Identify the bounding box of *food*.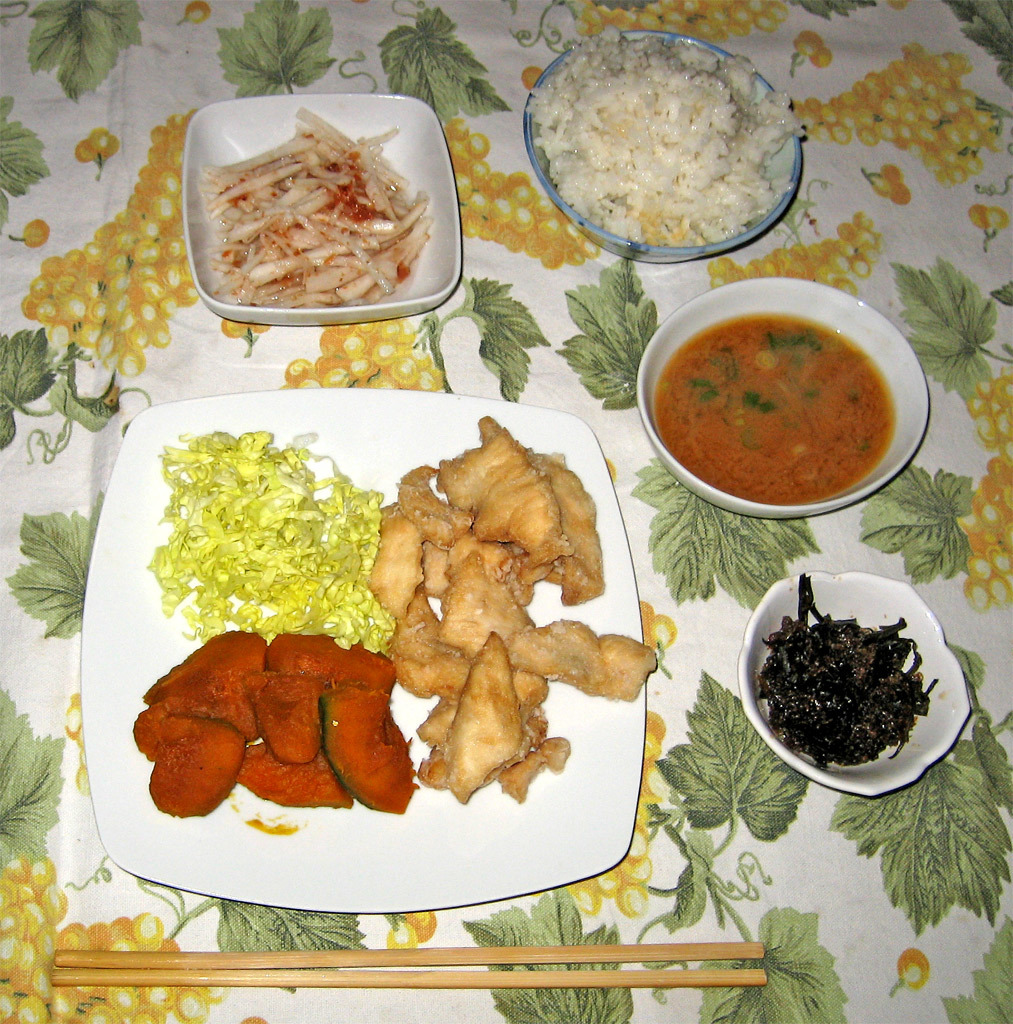
(652, 313, 904, 503).
